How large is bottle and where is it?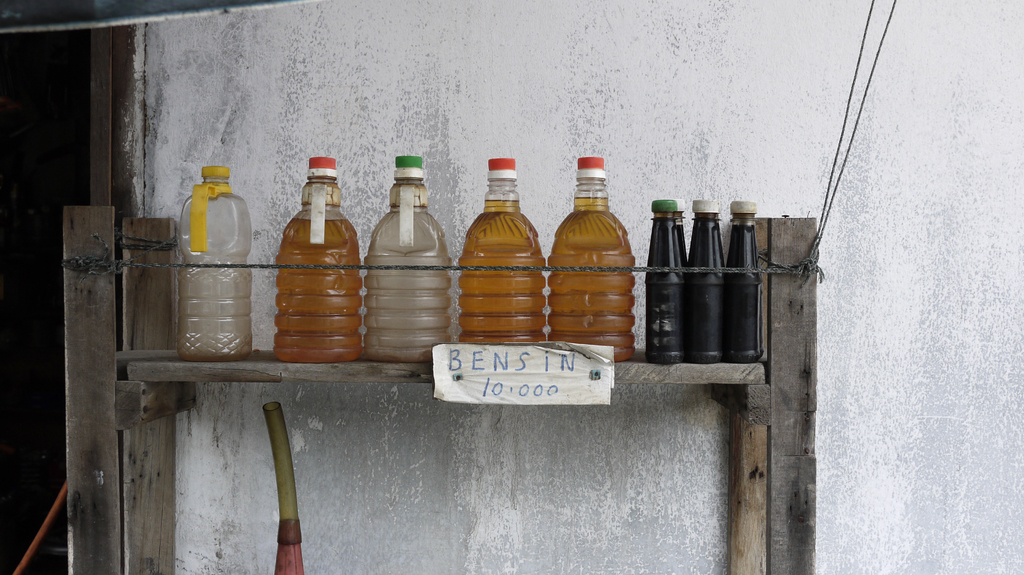
Bounding box: region(649, 203, 683, 361).
